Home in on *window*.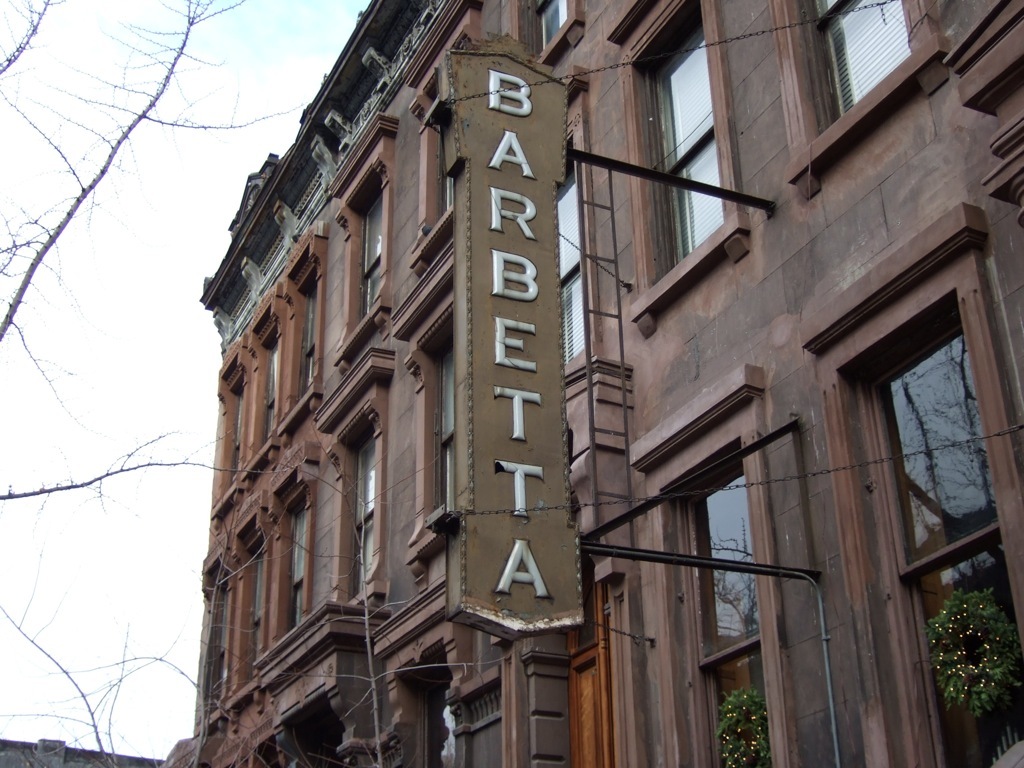
Homed in at (808, 0, 922, 124).
